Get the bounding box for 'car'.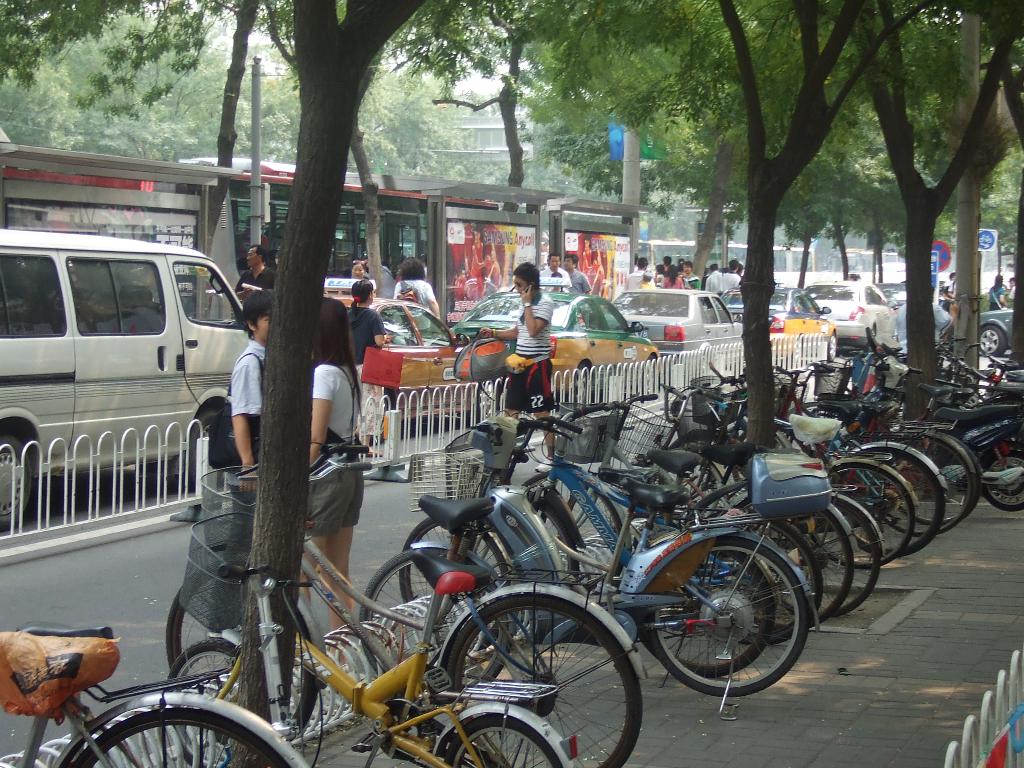
detection(451, 289, 661, 399).
